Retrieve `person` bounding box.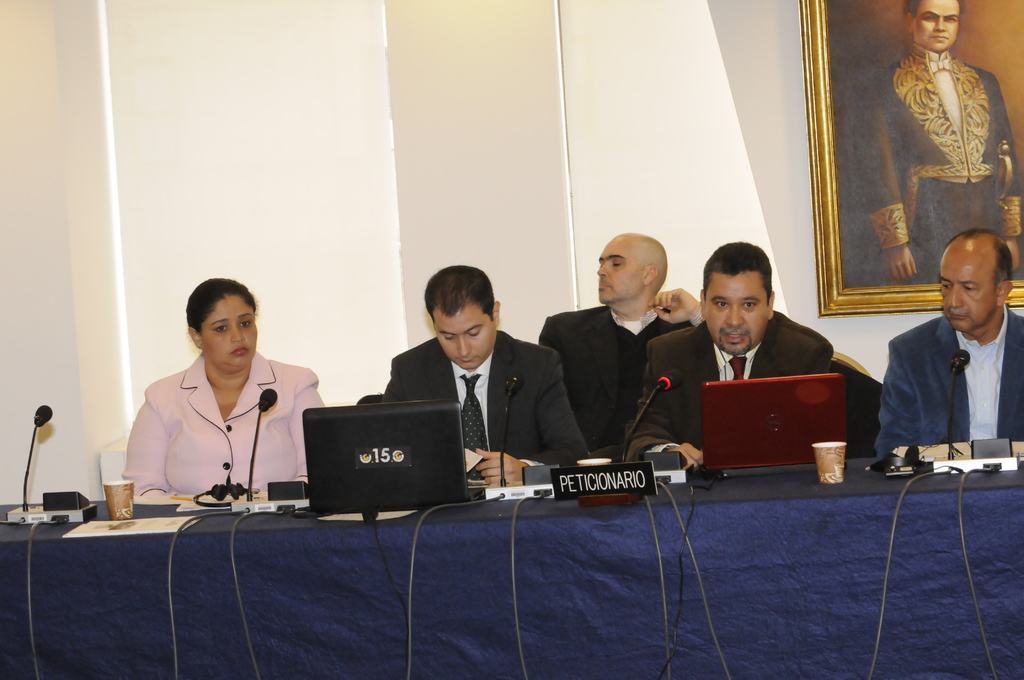
Bounding box: 381, 263, 593, 487.
